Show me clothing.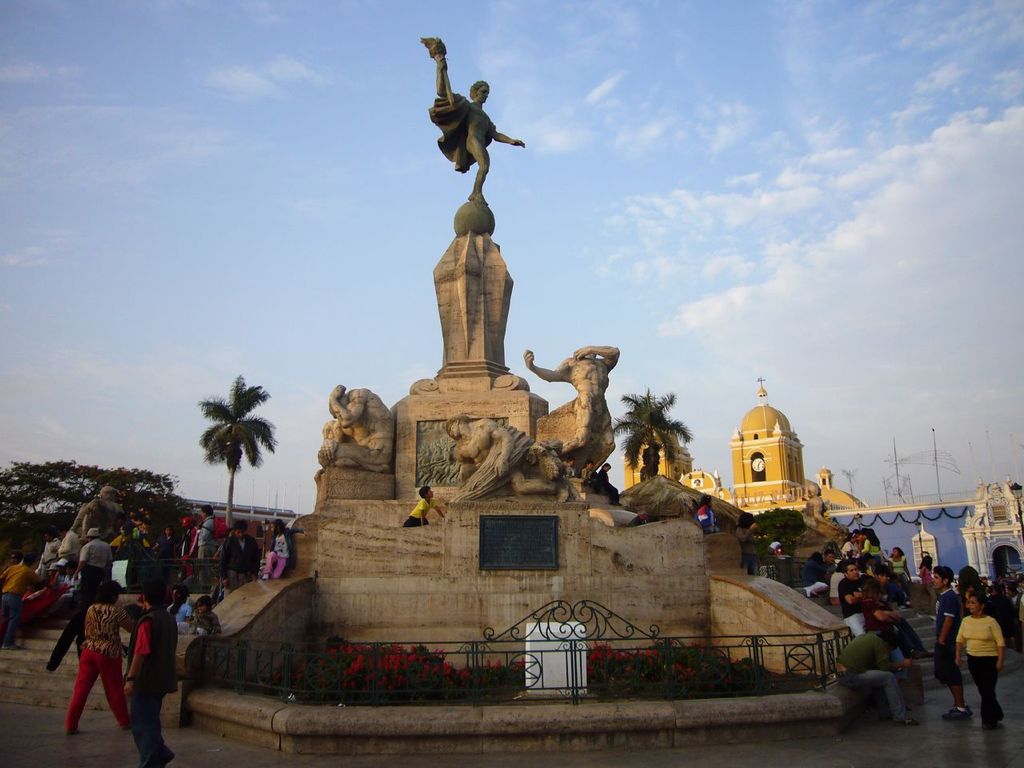
clothing is here: 594,467,621,502.
